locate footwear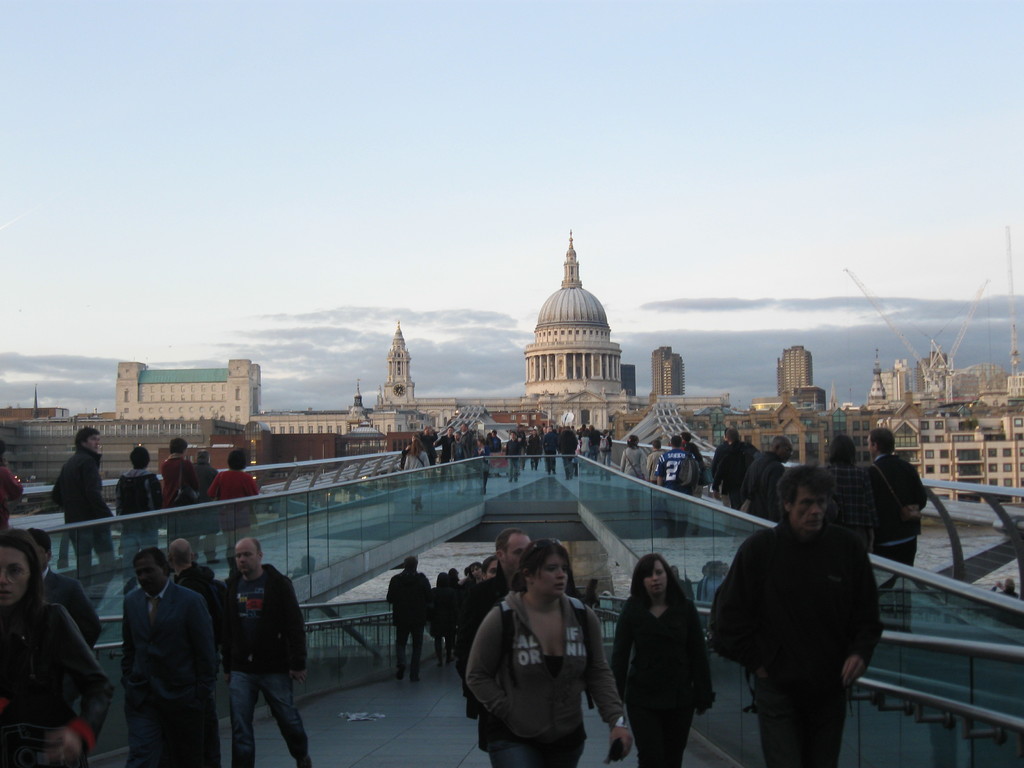
l=391, t=671, r=403, b=677
